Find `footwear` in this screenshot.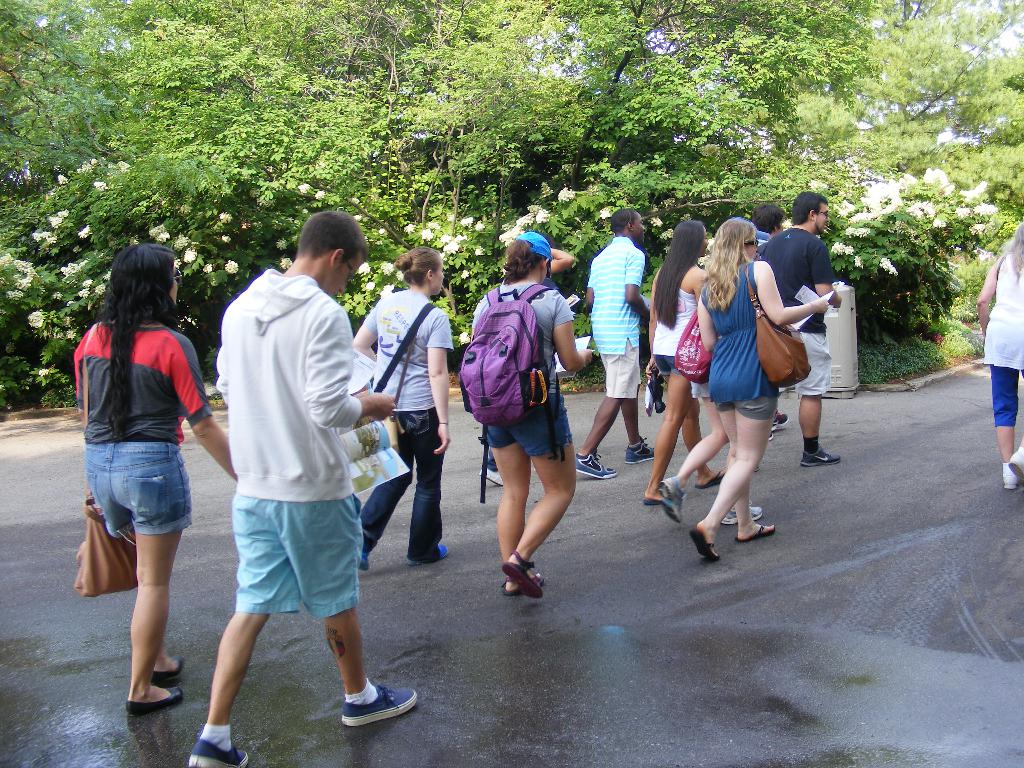
The bounding box for `footwear` is select_region(1005, 450, 1023, 481).
